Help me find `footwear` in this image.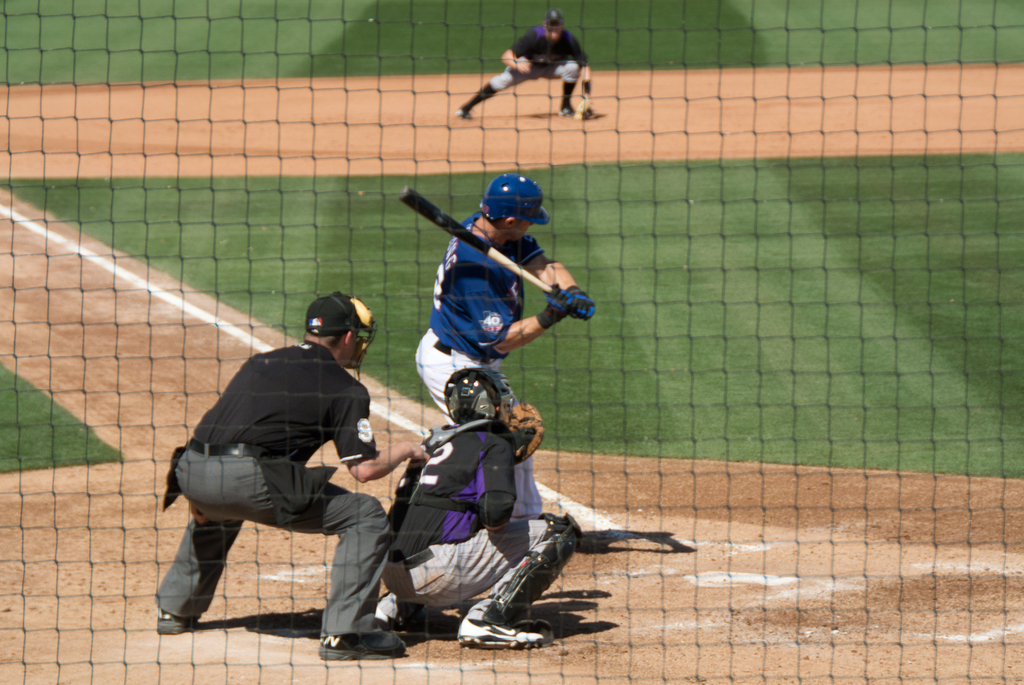
Found it: BBox(456, 106, 473, 121).
